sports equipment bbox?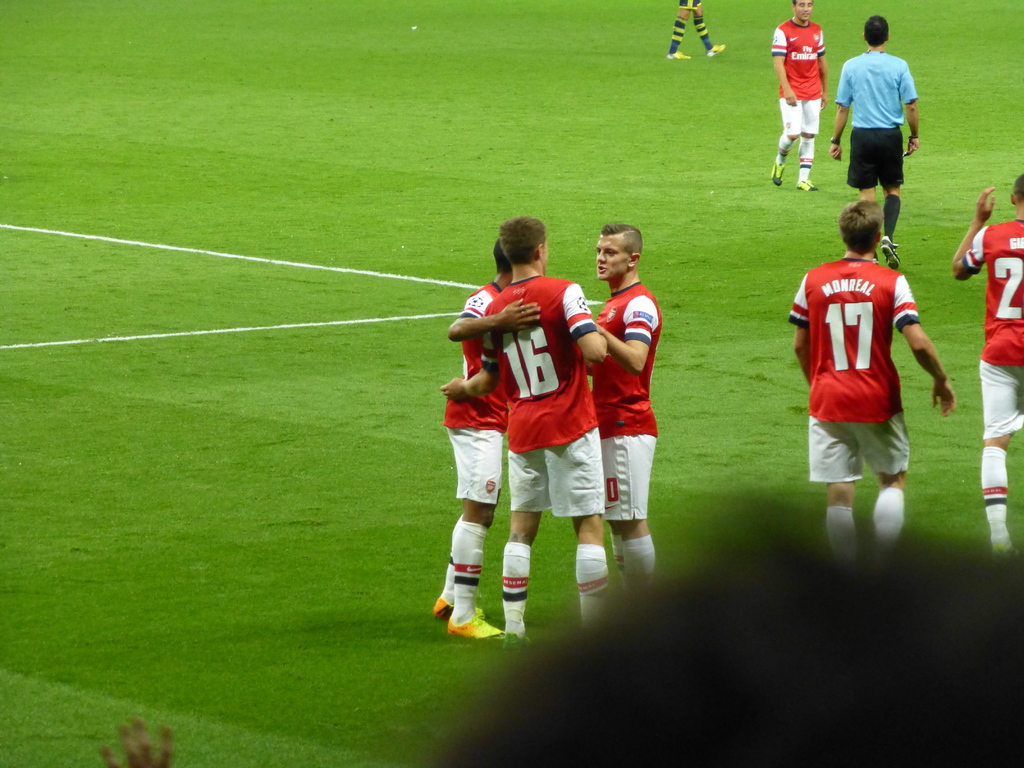
[447, 609, 505, 645]
